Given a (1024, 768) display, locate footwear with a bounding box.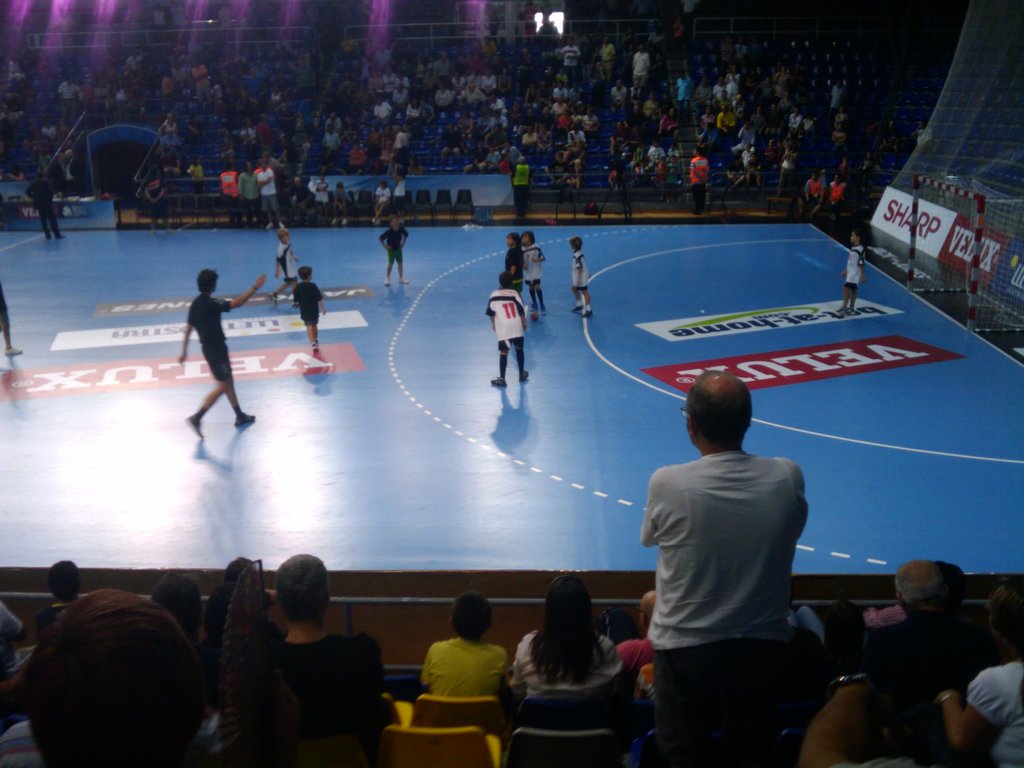
Located: crop(577, 305, 594, 322).
